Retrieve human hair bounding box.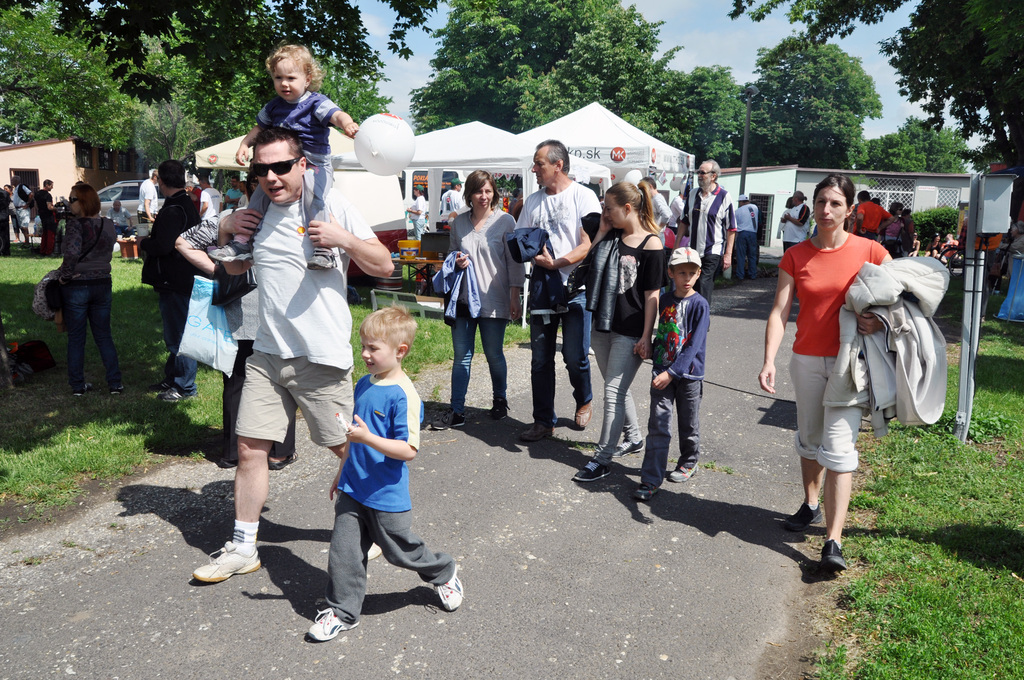
Bounding box: pyautogui.locateOnScreen(900, 207, 911, 217).
